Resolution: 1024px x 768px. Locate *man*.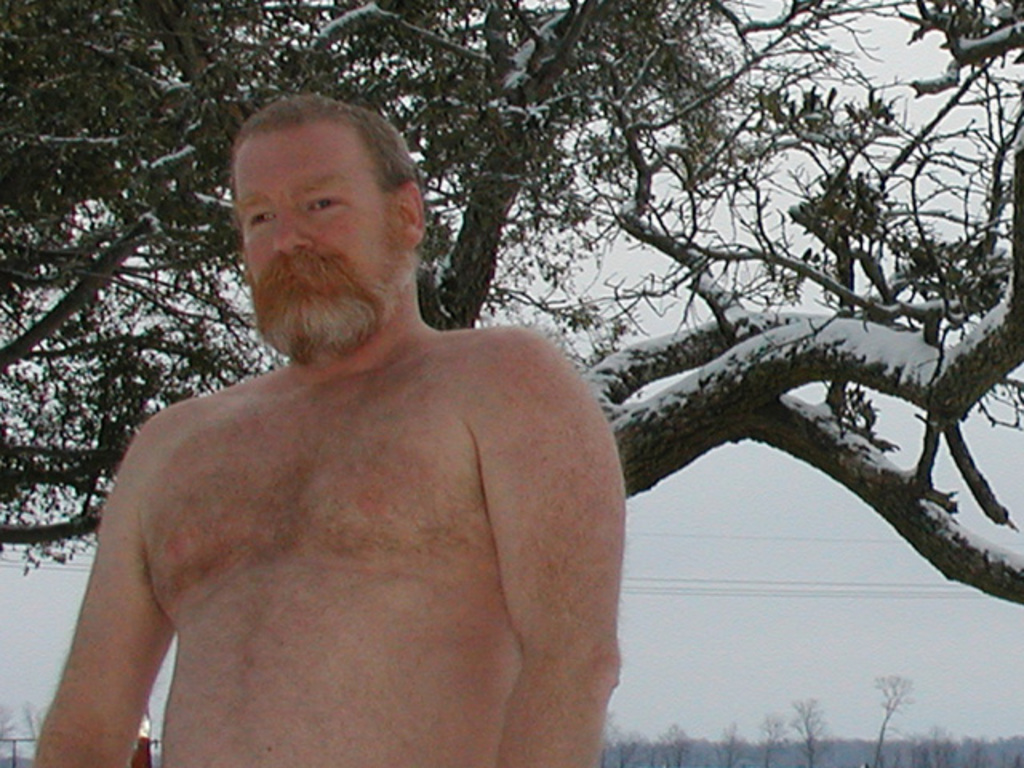
{"x1": 21, "y1": 80, "x2": 627, "y2": 766}.
